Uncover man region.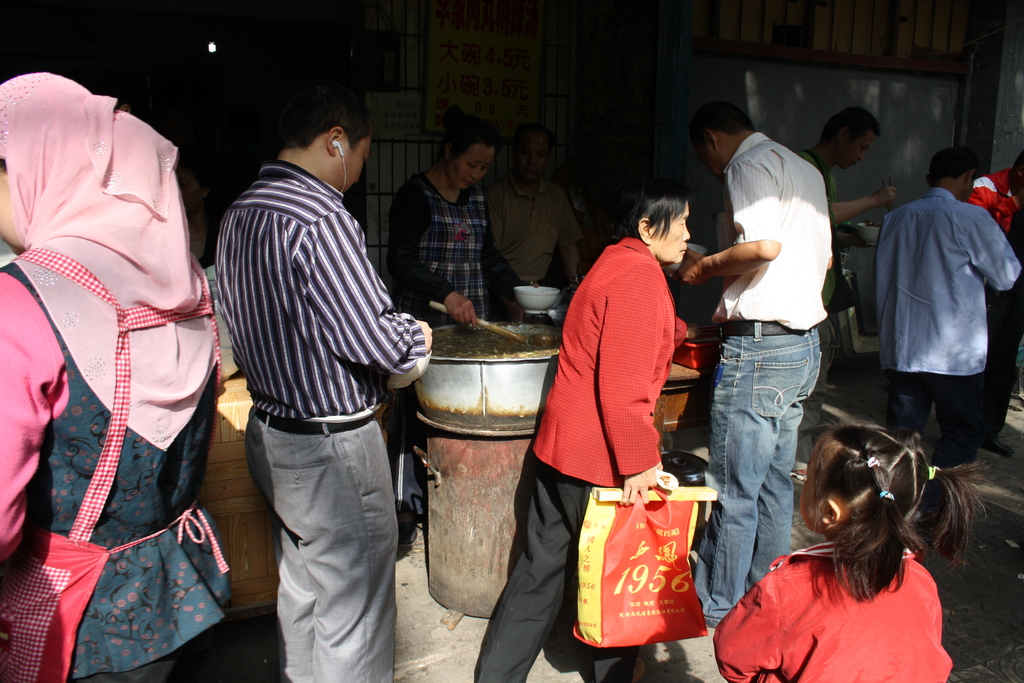
Uncovered: [214,92,429,682].
